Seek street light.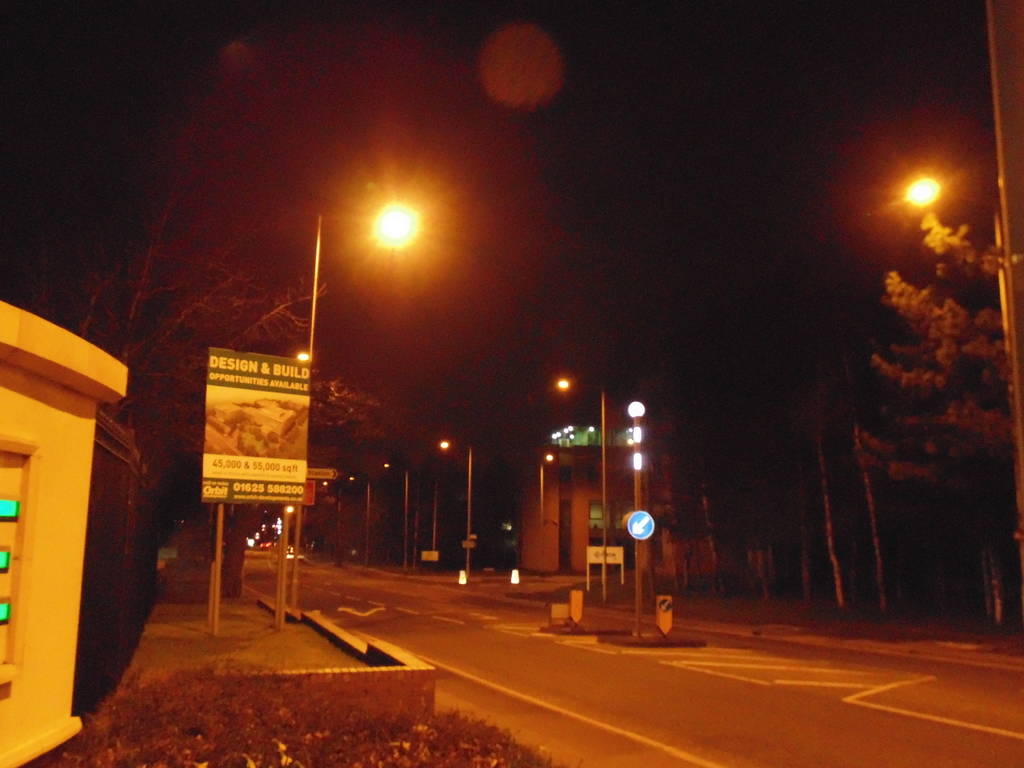
pyautogui.locateOnScreen(351, 471, 372, 569).
